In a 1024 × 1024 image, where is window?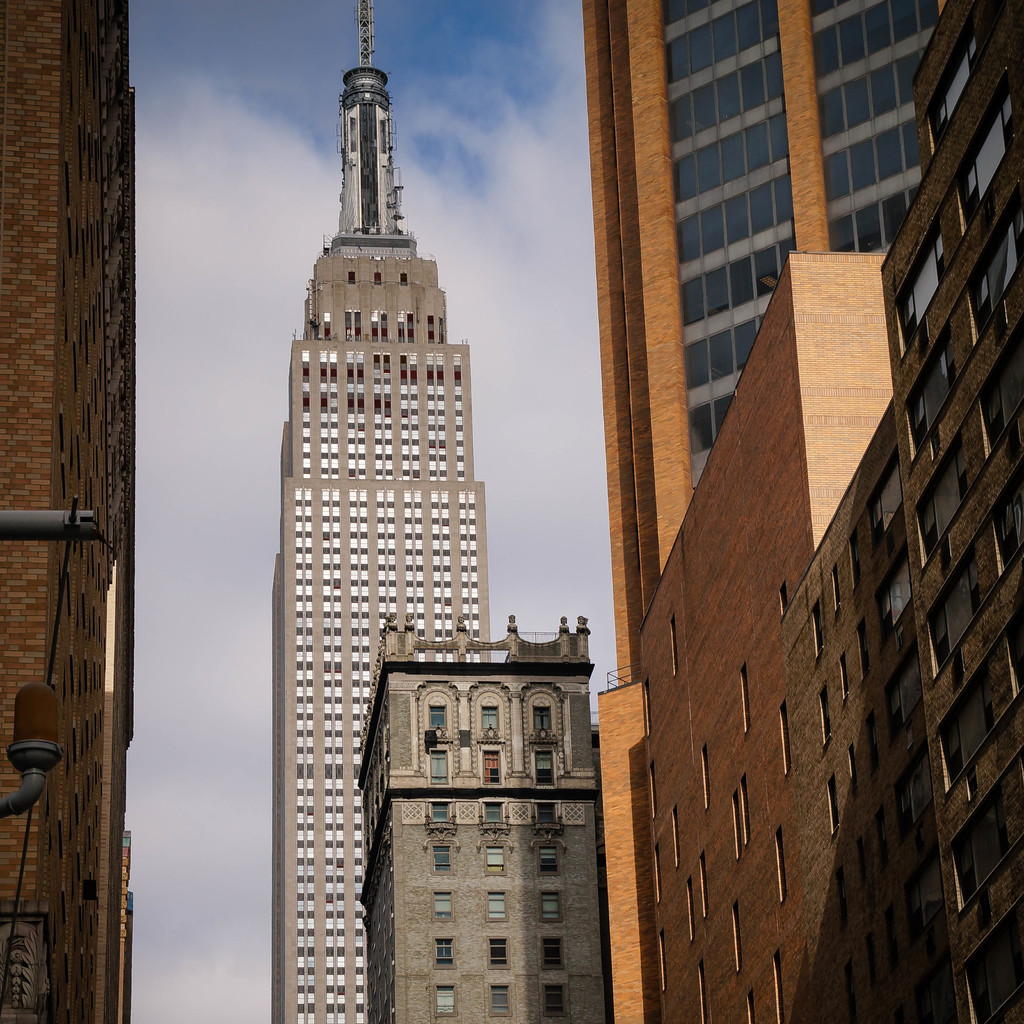
(961, 191, 1023, 344).
